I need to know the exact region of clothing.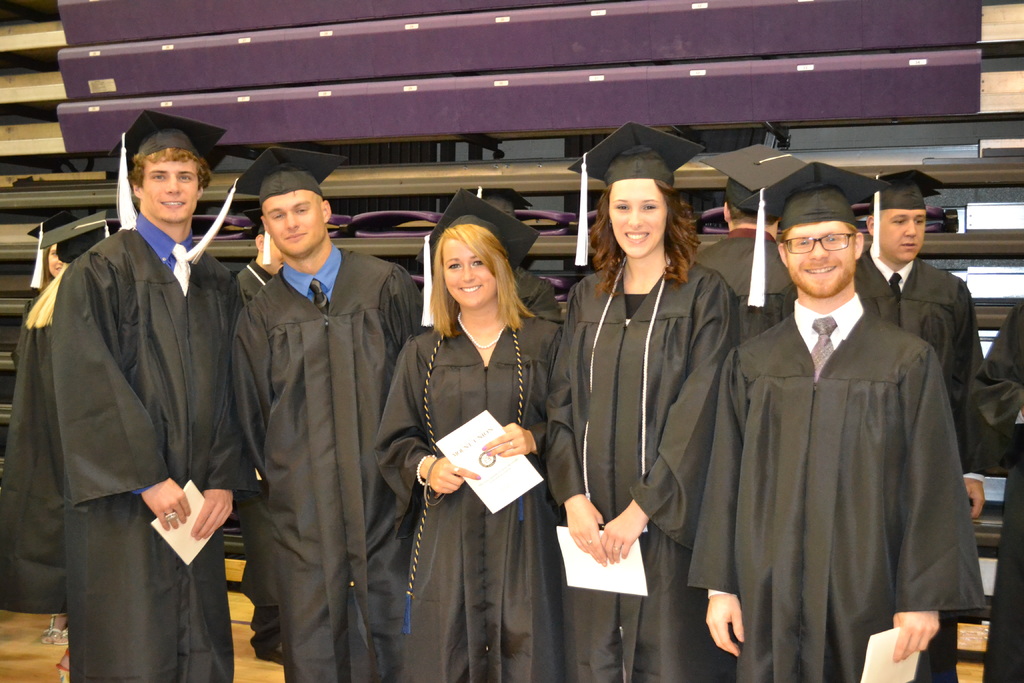
Region: (x1=492, y1=264, x2=558, y2=339).
